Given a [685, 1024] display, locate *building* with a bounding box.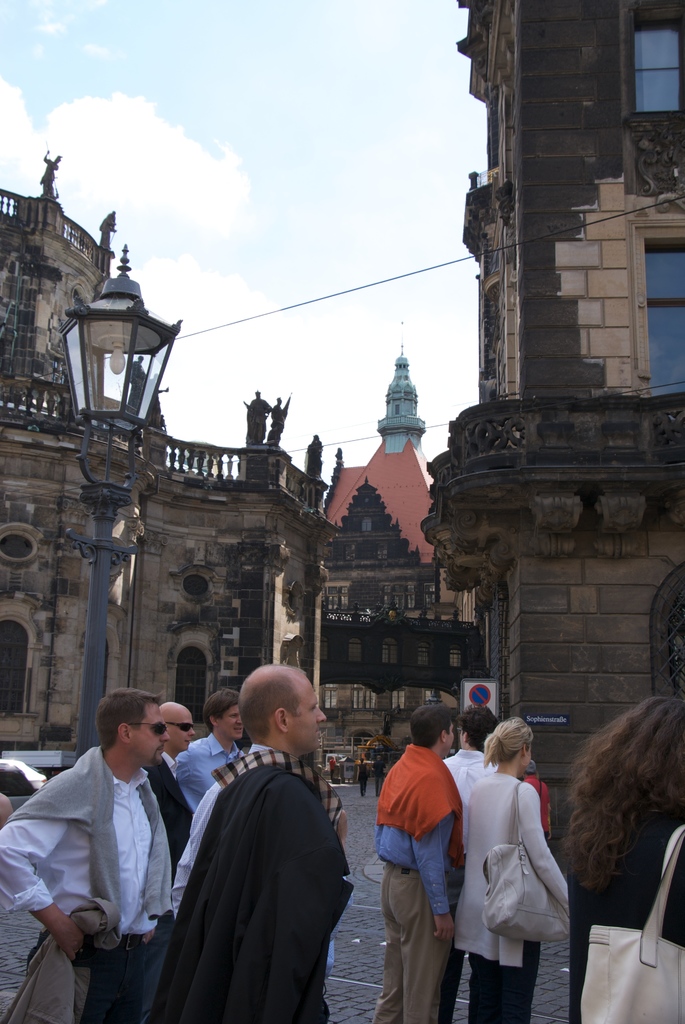
Located: (415, 0, 683, 865).
